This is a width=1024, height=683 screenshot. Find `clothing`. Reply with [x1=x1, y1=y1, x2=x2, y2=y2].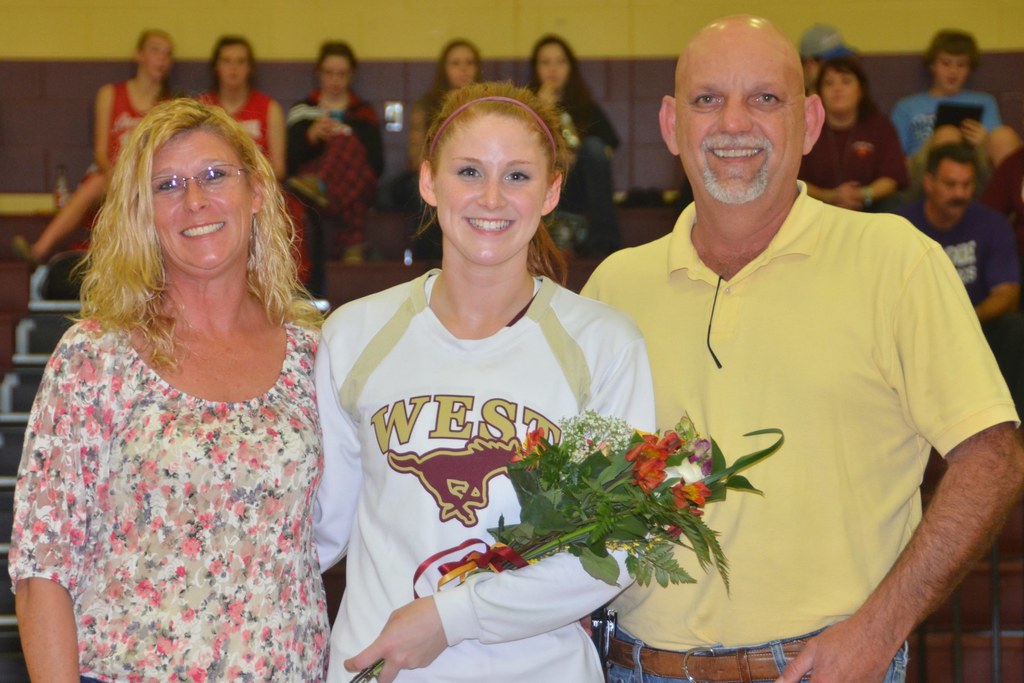
[x1=802, y1=110, x2=907, y2=215].
